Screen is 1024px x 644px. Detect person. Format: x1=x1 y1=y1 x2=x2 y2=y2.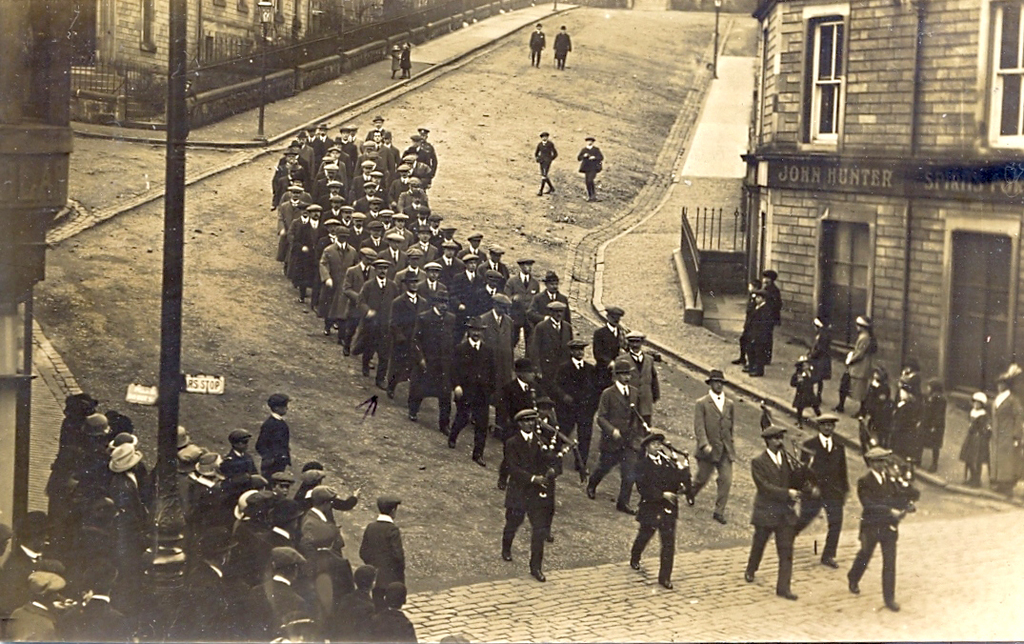
x1=745 y1=416 x2=803 y2=595.
